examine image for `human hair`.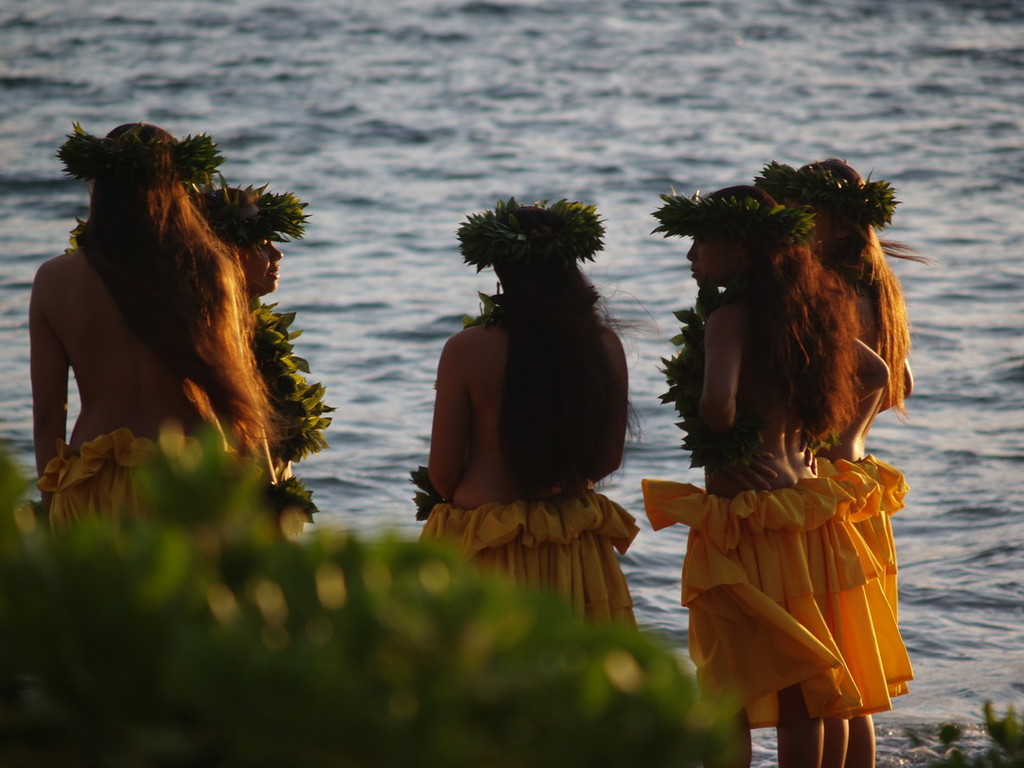
Examination result: (33, 108, 288, 464).
